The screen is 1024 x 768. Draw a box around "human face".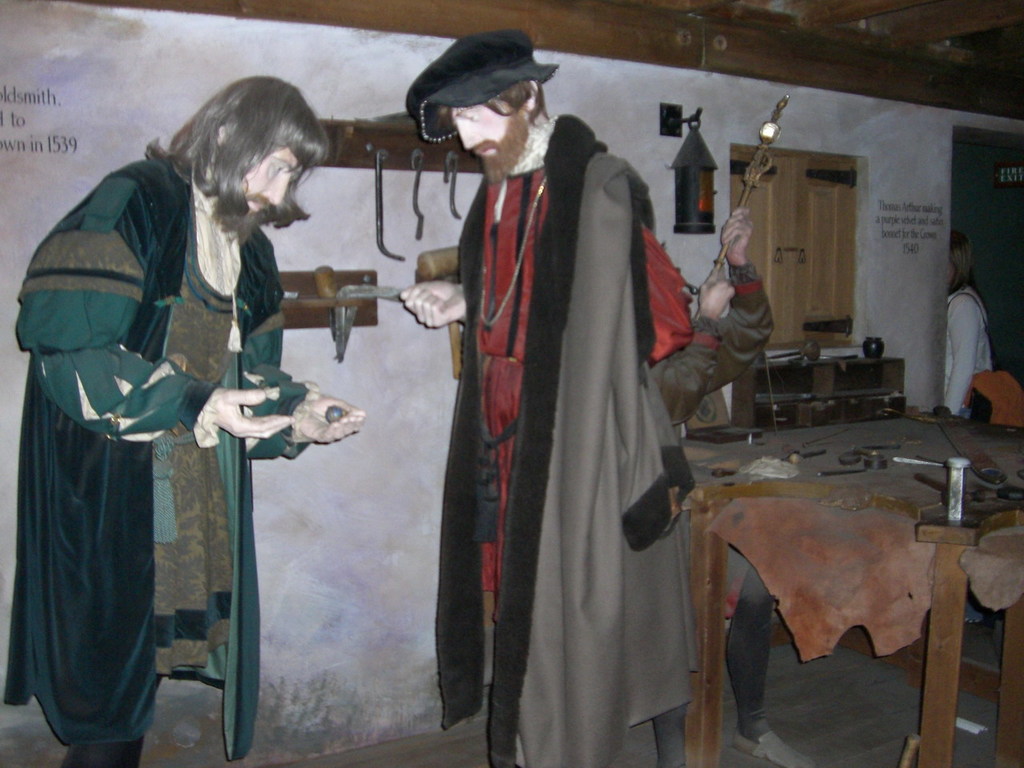
949 261 958 282.
